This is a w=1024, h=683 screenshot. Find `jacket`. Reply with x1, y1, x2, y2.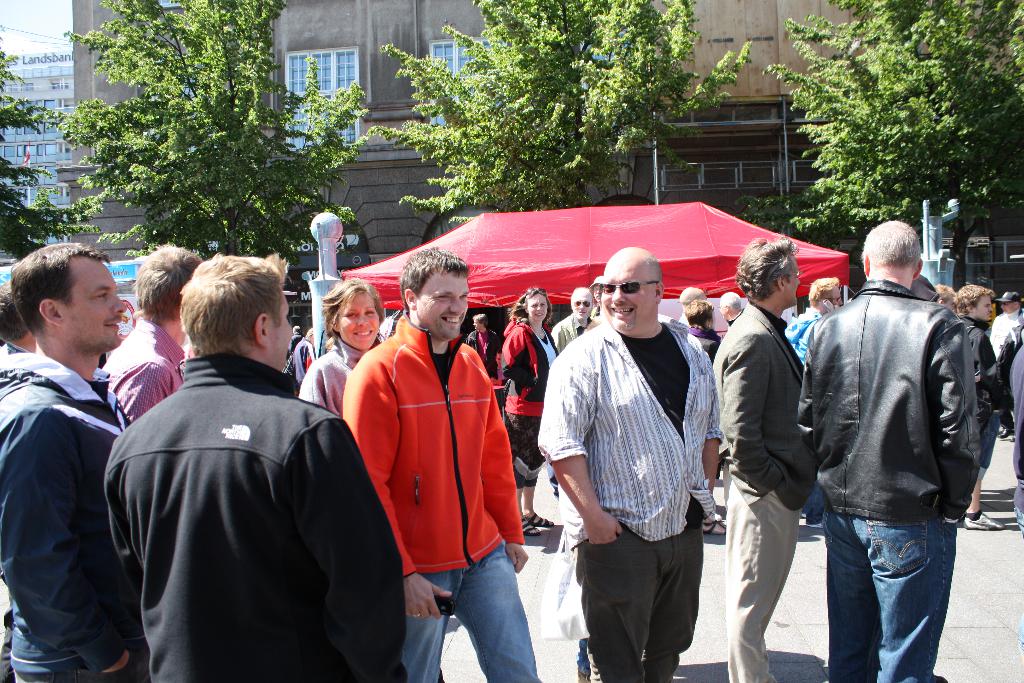
499, 316, 560, 420.
